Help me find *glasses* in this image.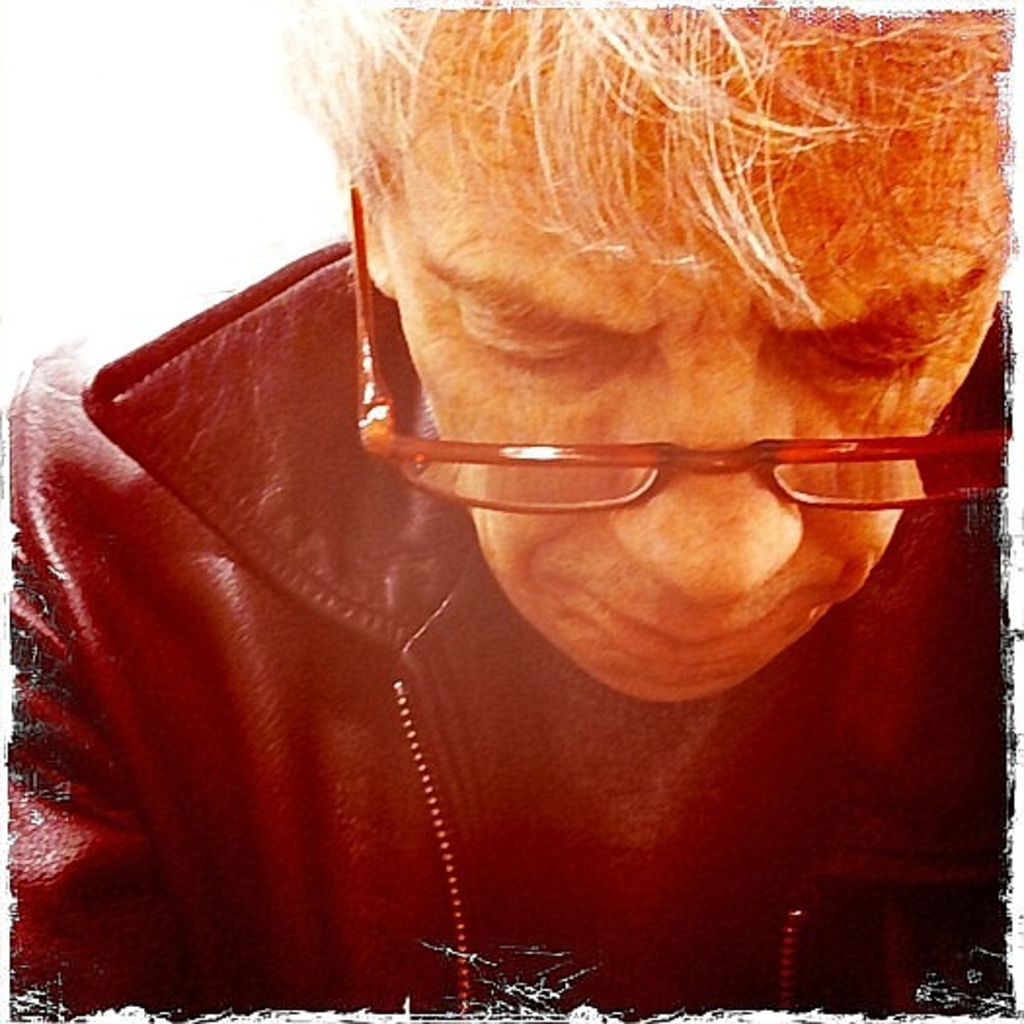
Found it: box(345, 185, 1004, 511).
